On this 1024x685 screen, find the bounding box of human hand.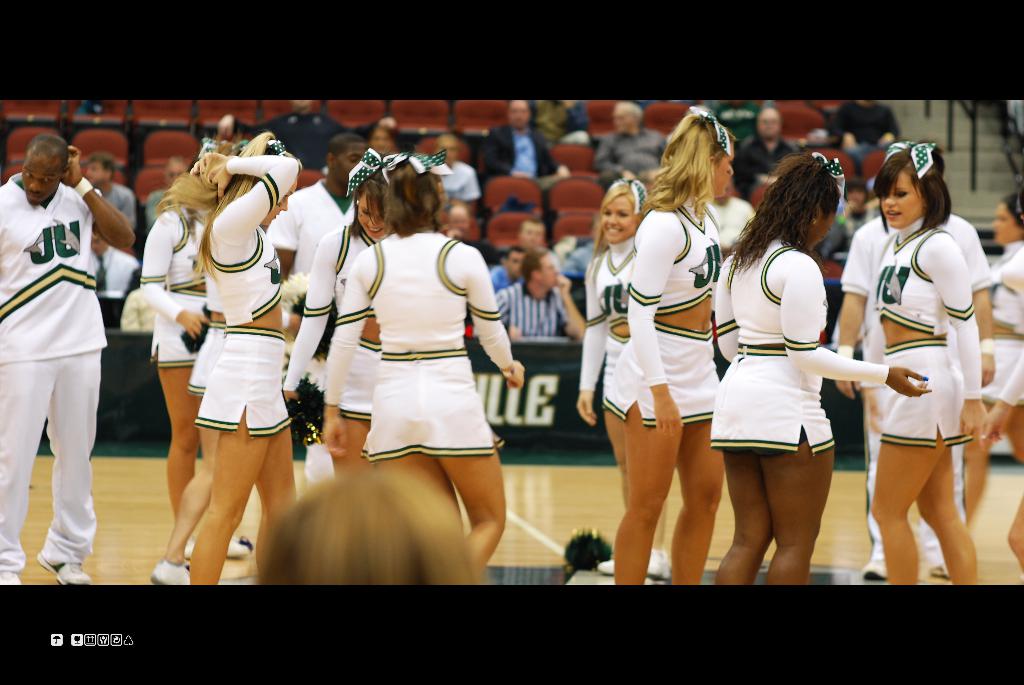
Bounding box: x1=511 y1=168 x2=532 y2=178.
